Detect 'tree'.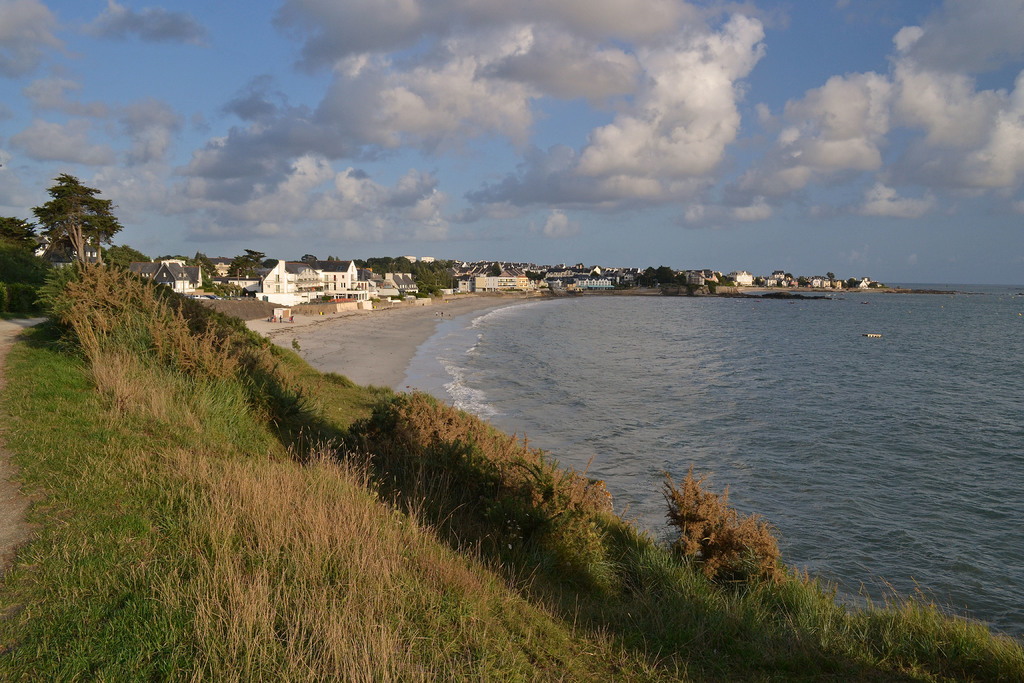
Detected at {"x1": 0, "y1": 214, "x2": 54, "y2": 318}.
